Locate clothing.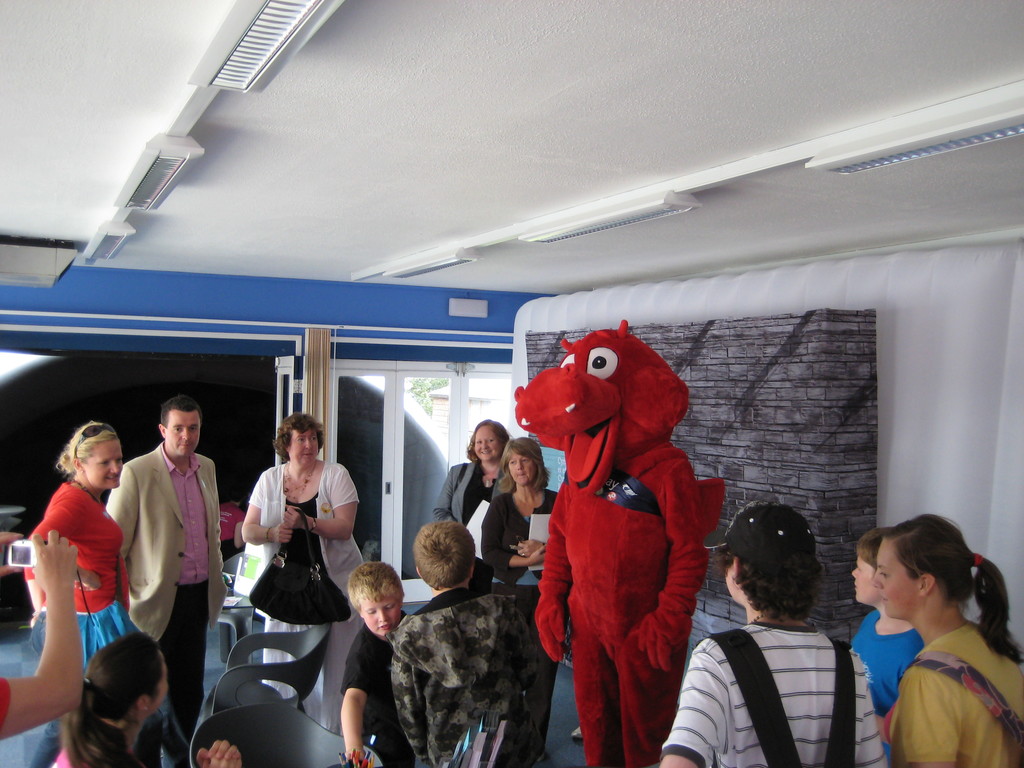
Bounding box: region(892, 620, 1023, 767).
